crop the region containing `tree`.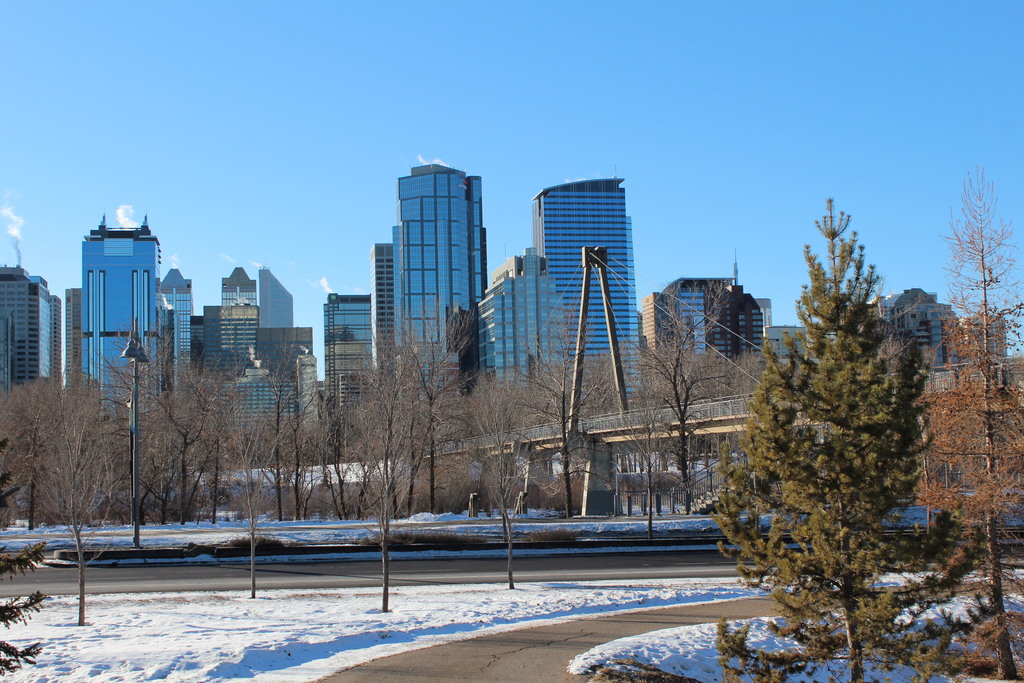
Crop region: pyautogui.locateOnScreen(714, 195, 989, 682).
